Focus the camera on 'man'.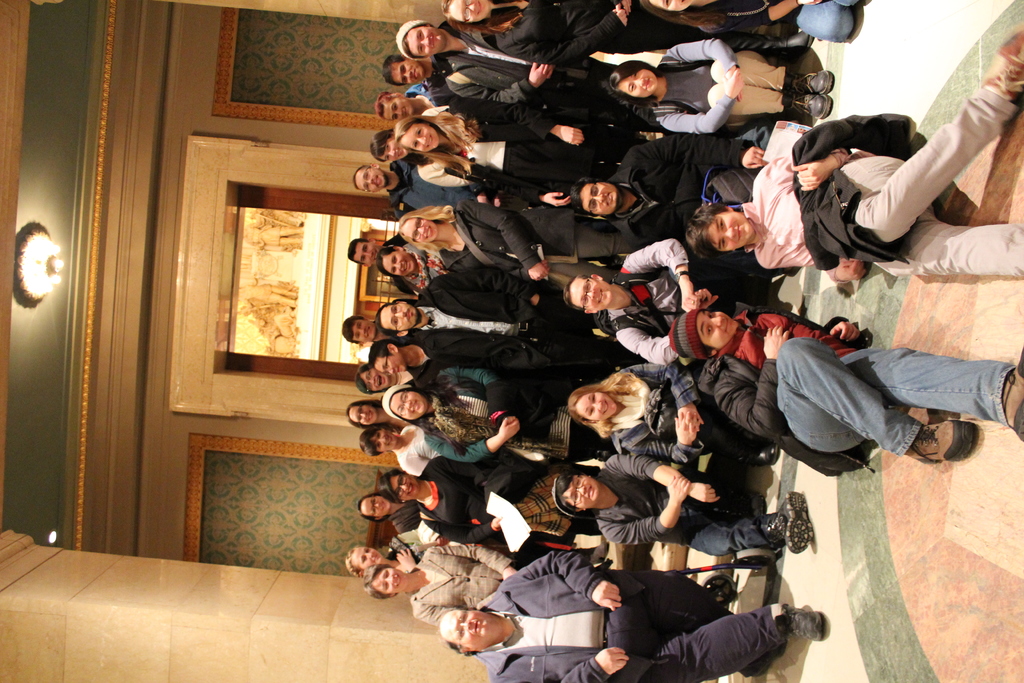
Focus region: [left=682, top=17, right=1023, bottom=273].
